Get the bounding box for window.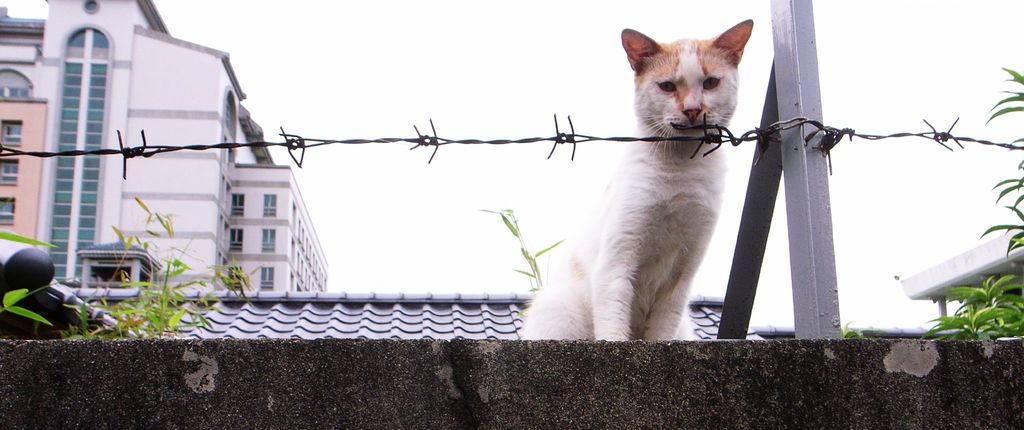
{"x1": 31, "y1": 32, "x2": 120, "y2": 269}.
